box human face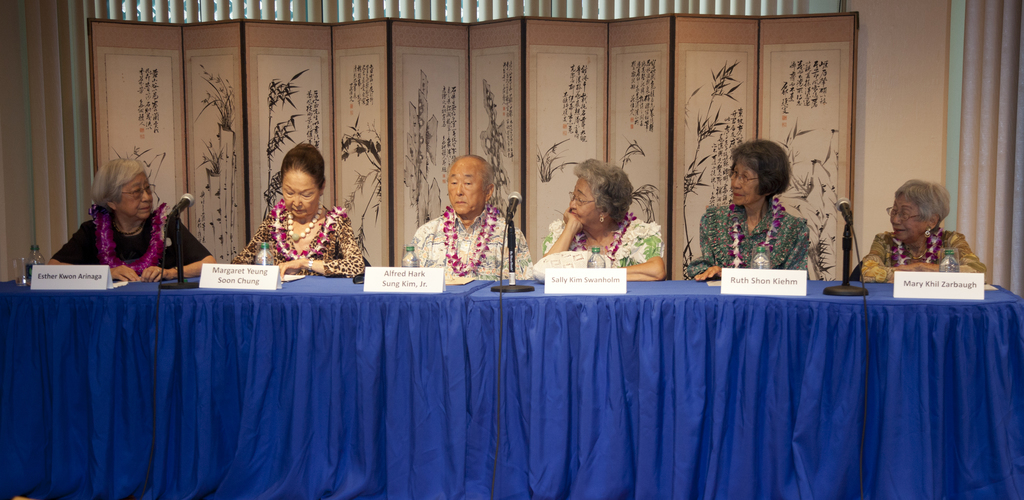
445, 159, 486, 216
